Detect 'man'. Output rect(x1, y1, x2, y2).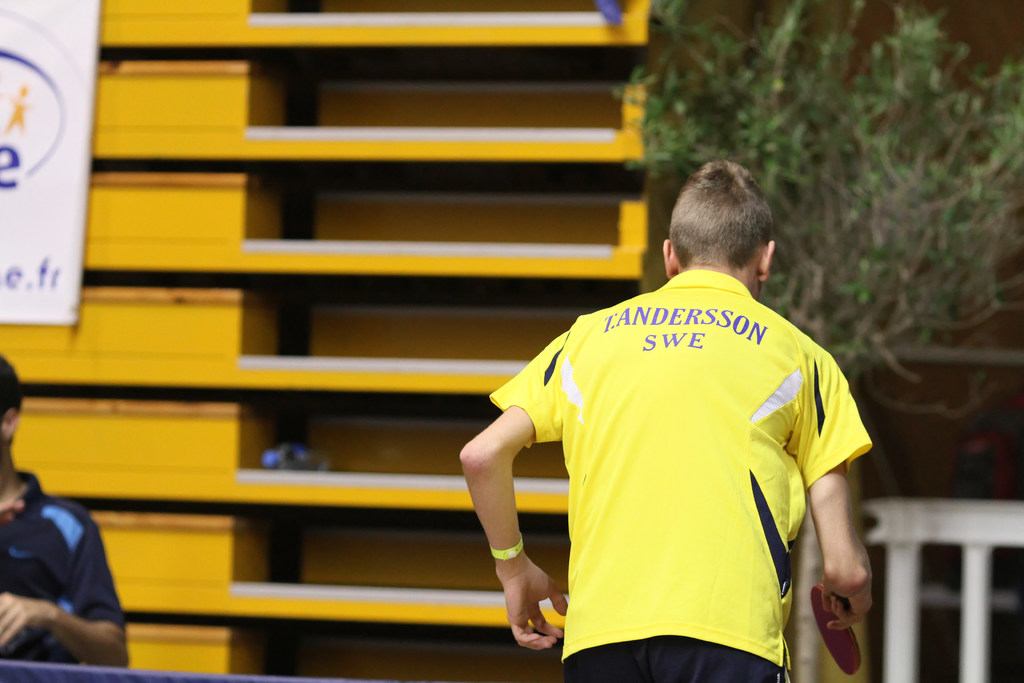
rect(479, 153, 874, 681).
